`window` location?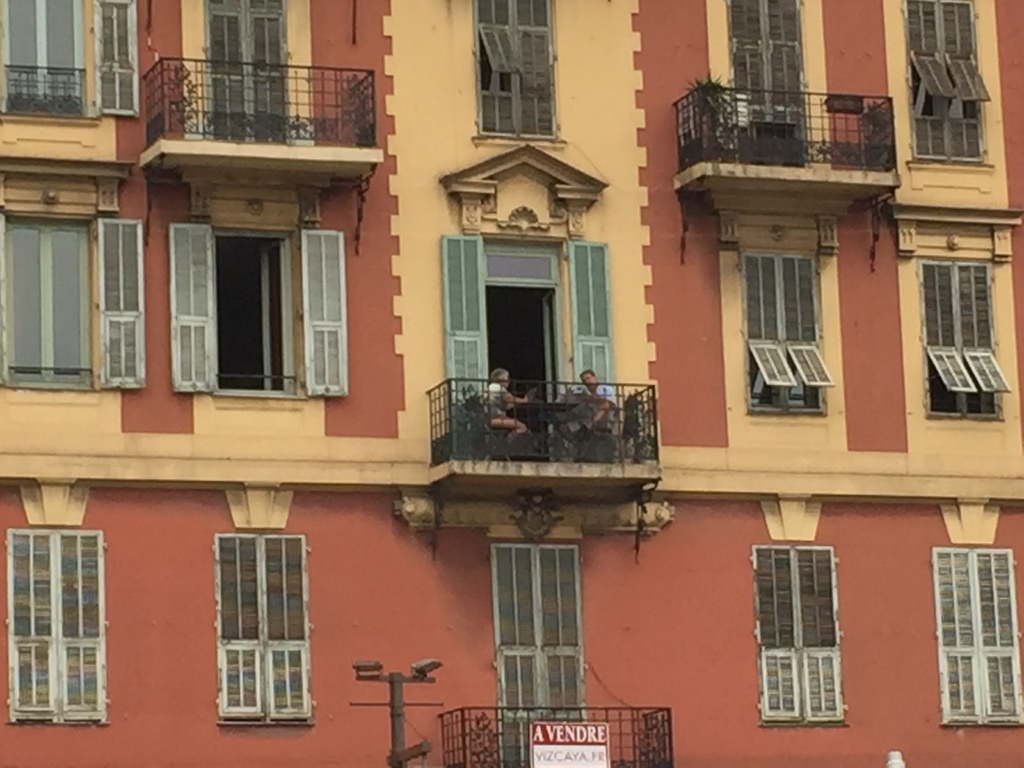
x1=928 y1=552 x2=1022 y2=722
